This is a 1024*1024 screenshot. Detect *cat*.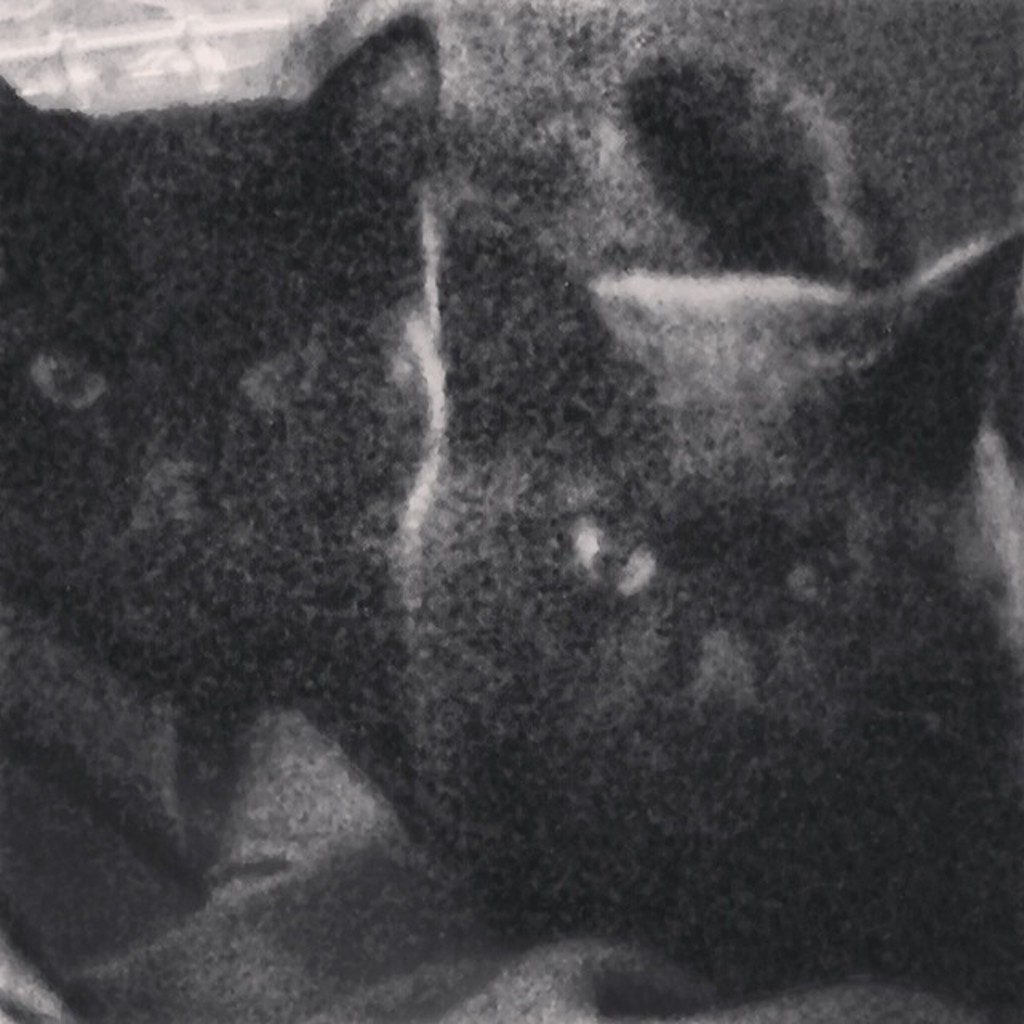
<bbox>397, 190, 1022, 1021</bbox>.
